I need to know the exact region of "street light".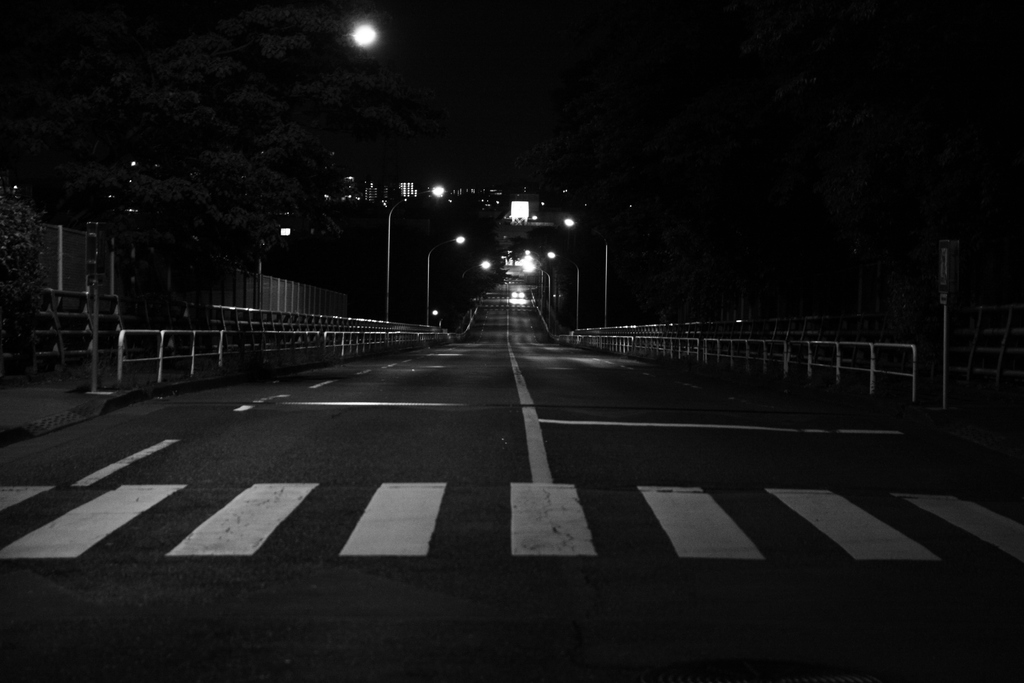
Region: {"left": 526, "top": 247, "right": 543, "bottom": 267}.
